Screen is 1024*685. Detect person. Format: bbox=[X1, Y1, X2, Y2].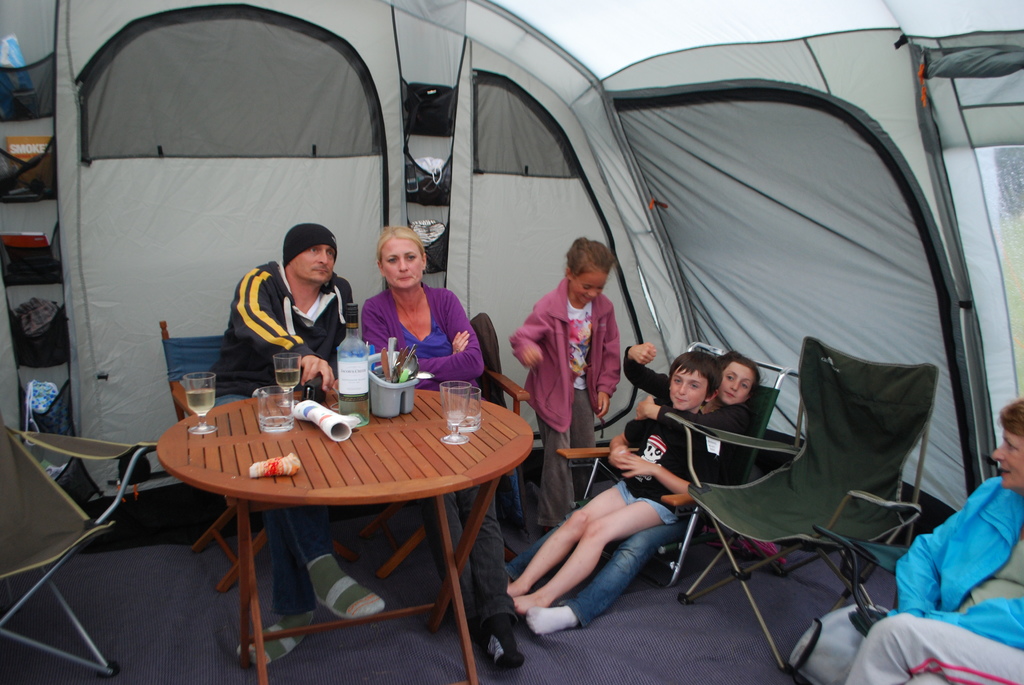
bbox=[507, 235, 622, 537].
